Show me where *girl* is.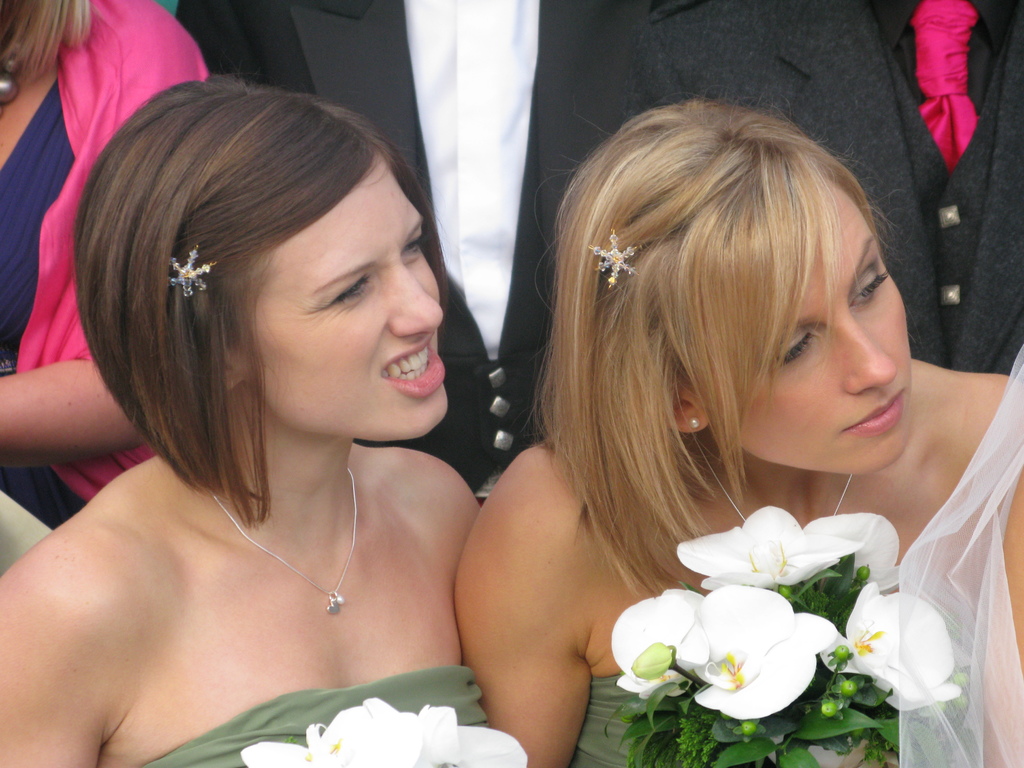
*girl* is at 0,73,481,767.
